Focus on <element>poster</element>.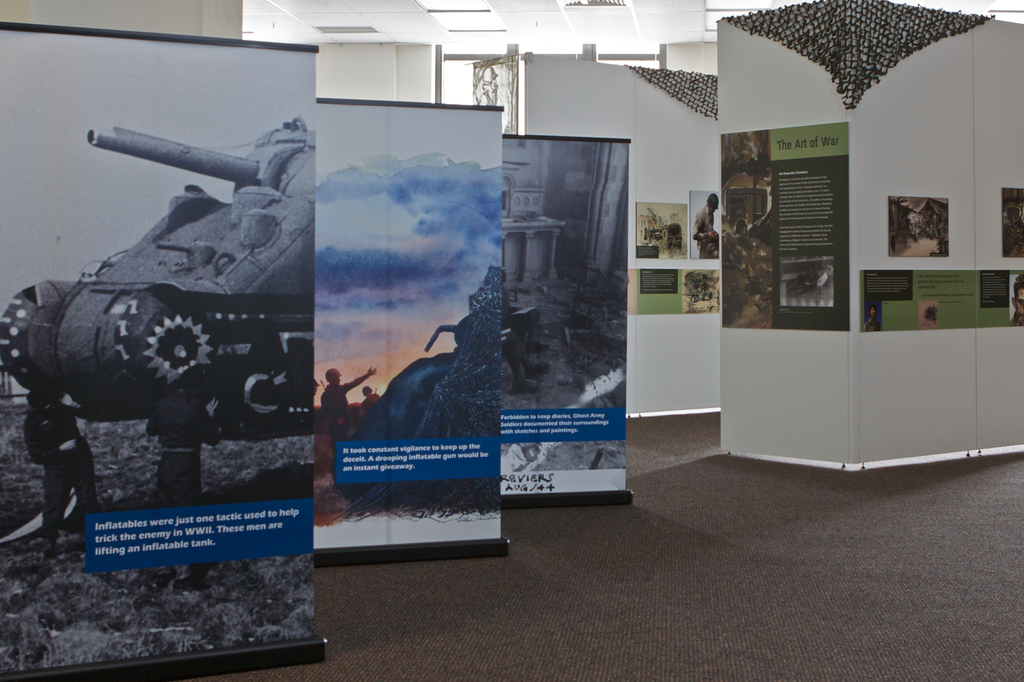
Focused at <region>689, 189, 721, 259</region>.
